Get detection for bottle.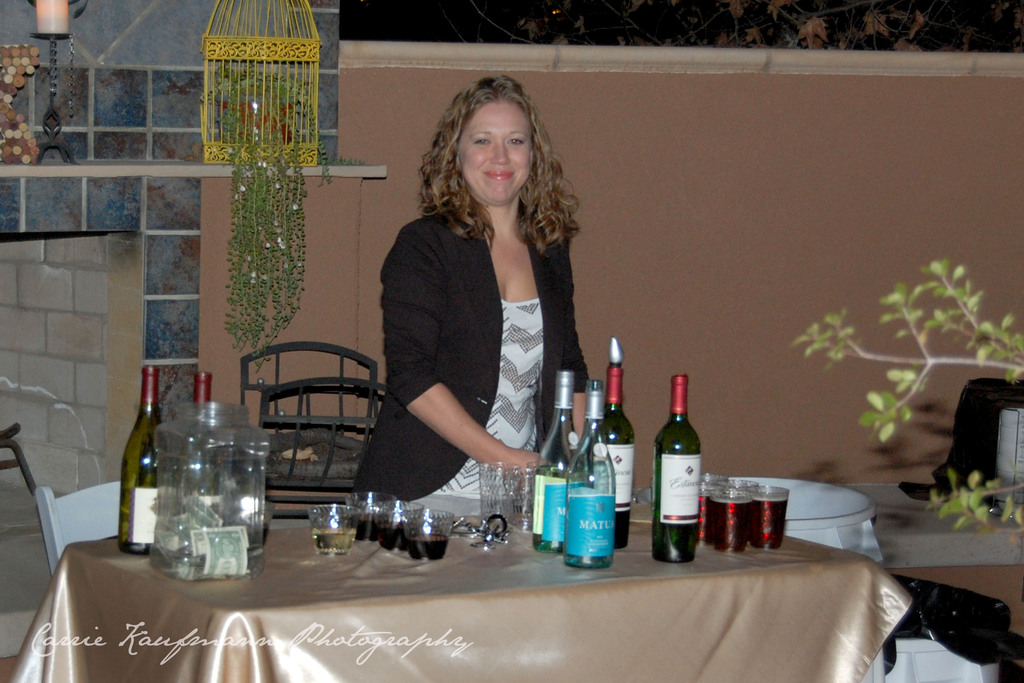
Detection: [left=527, top=366, right=582, bottom=554].
